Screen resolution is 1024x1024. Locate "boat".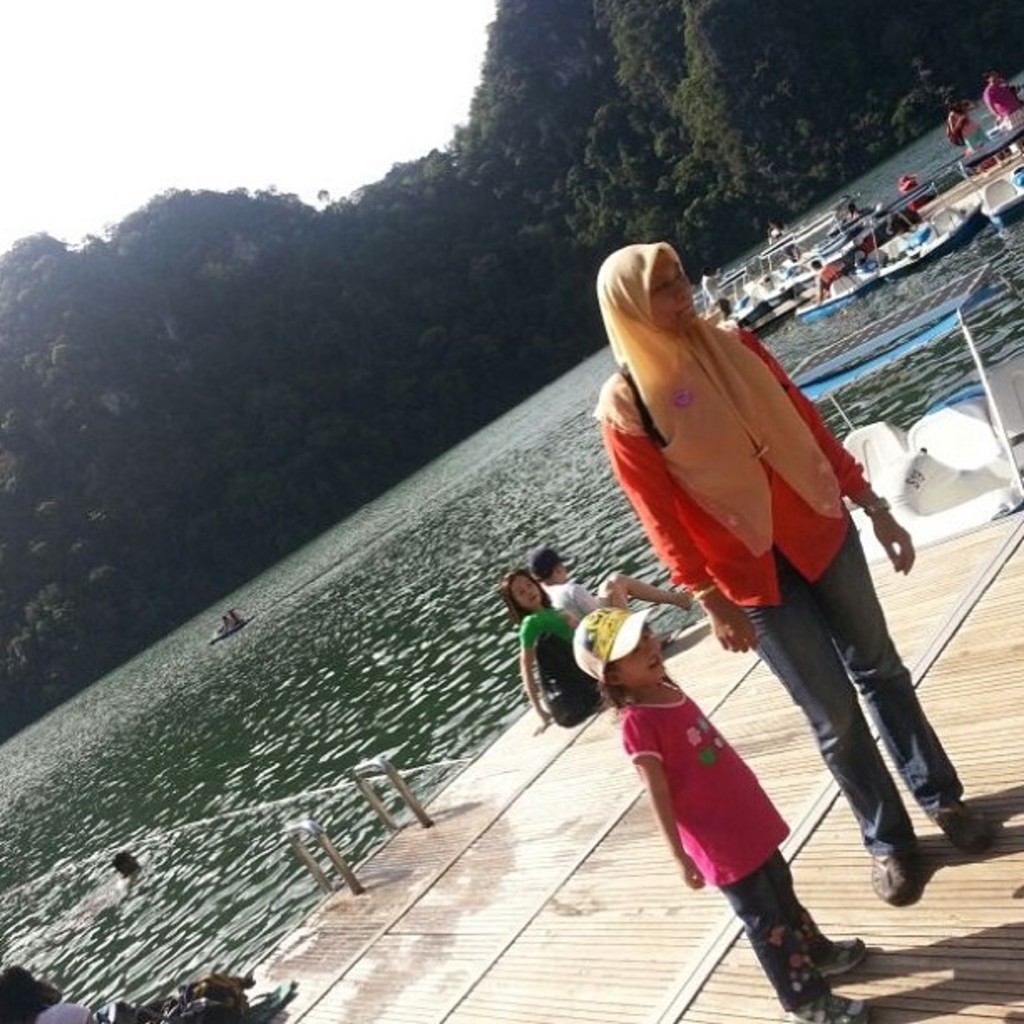
left=164, top=263, right=1022, bottom=1022.
